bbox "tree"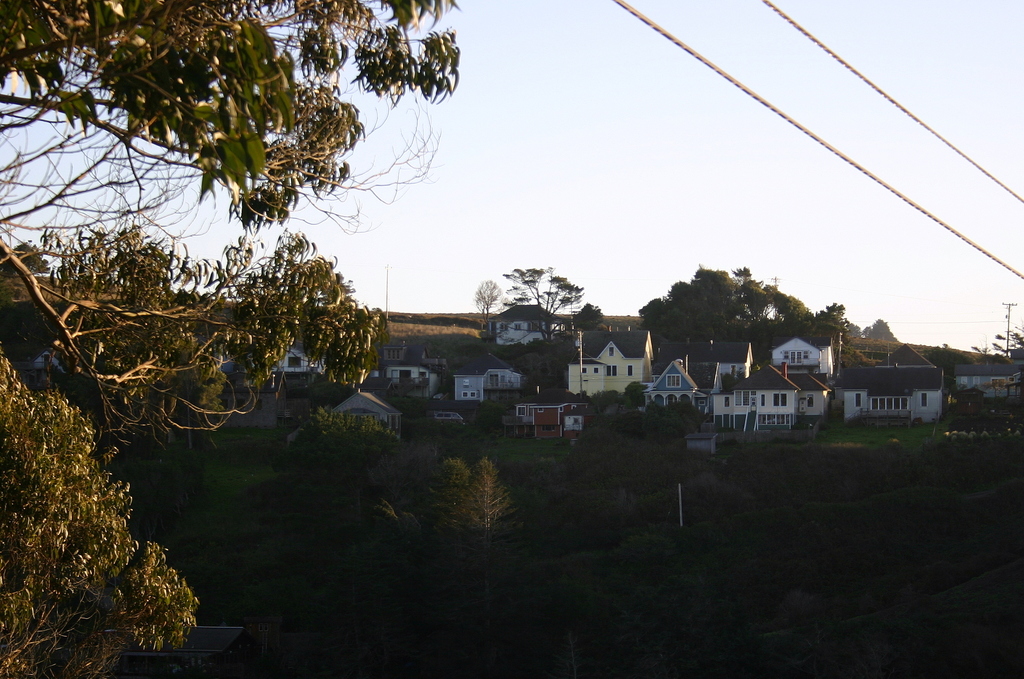
<region>577, 307, 603, 328</region>
